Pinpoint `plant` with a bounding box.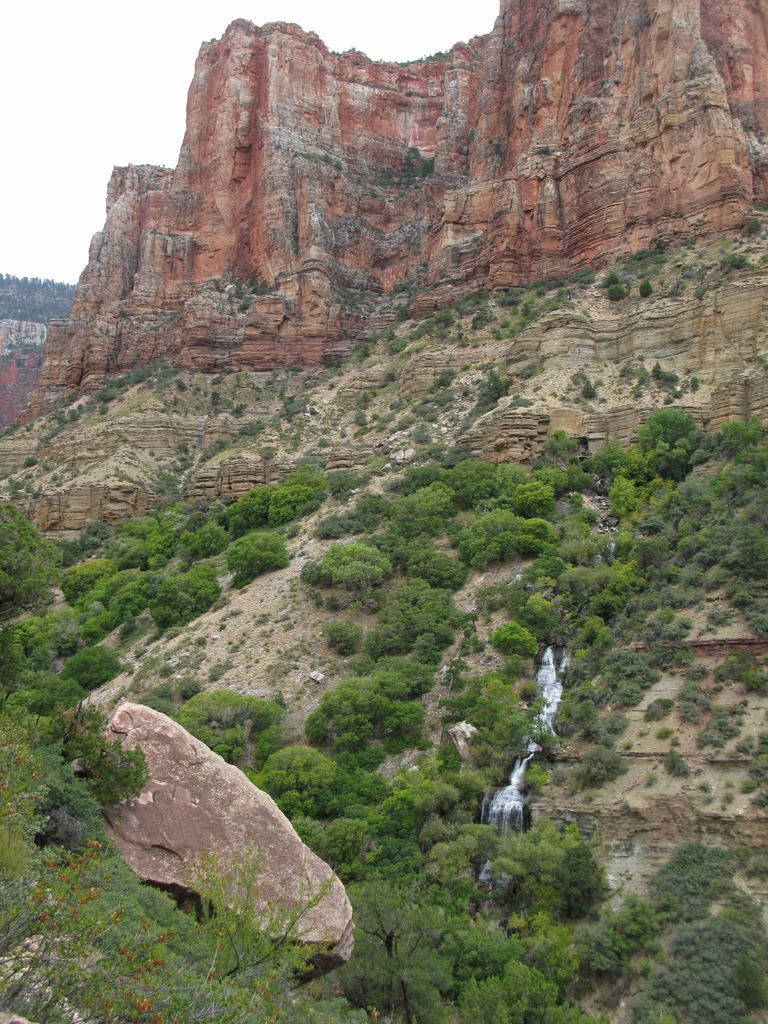
390/44/454/65.
